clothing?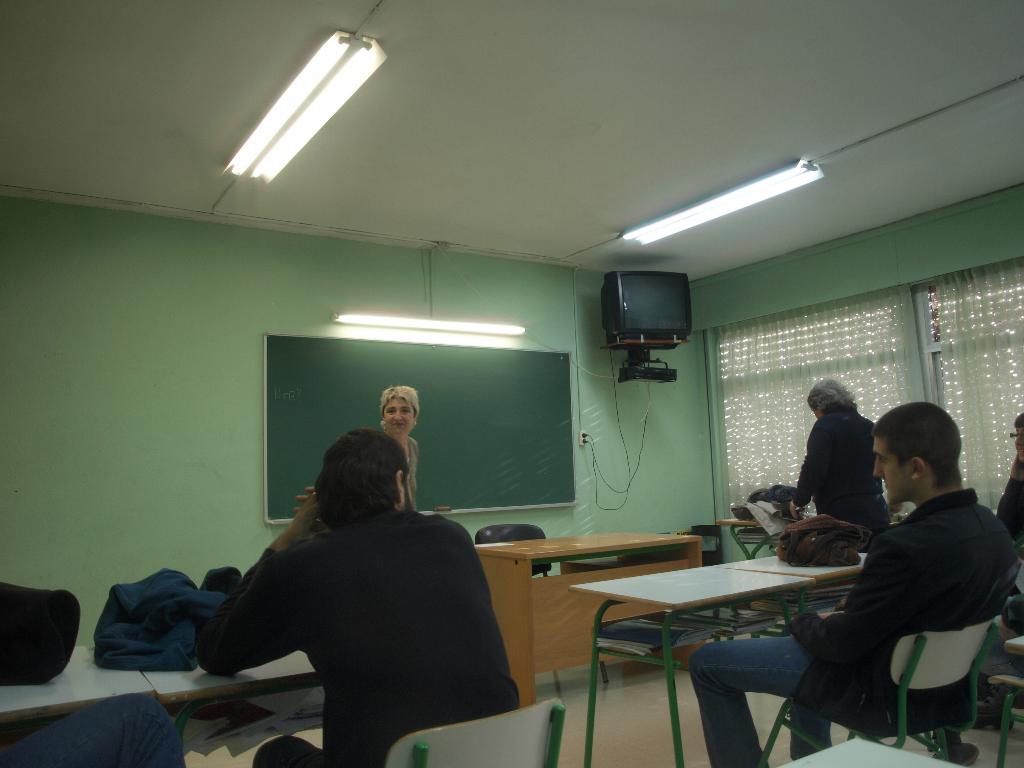
(x1=196, y1=467, x2=522, y2=757)
